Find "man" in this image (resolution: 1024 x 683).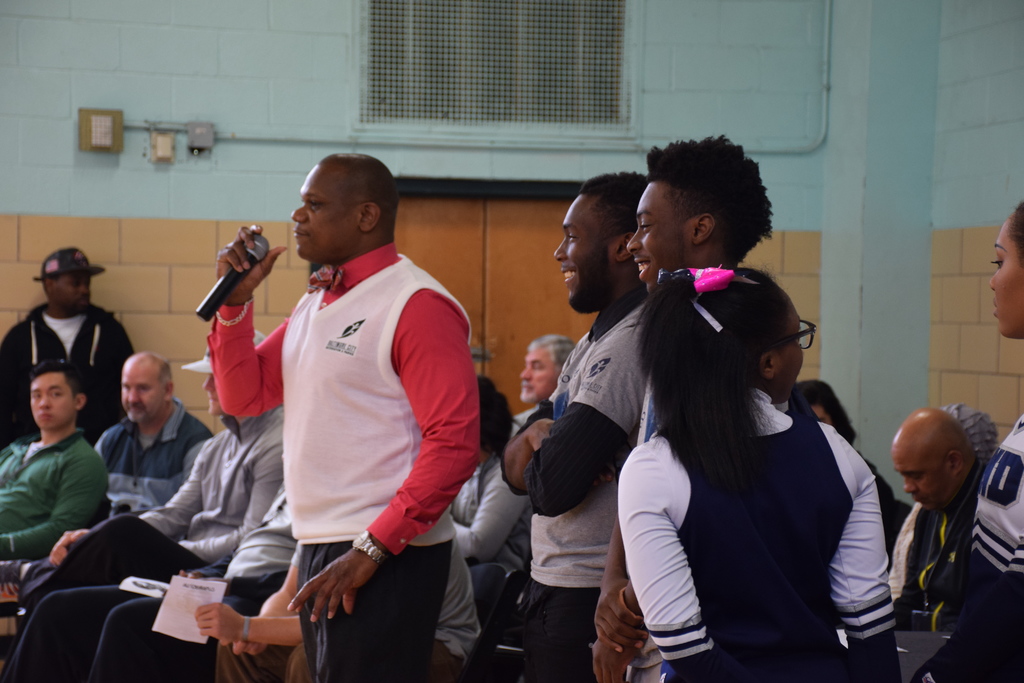
bbox=[497, 172, 648, 682].
